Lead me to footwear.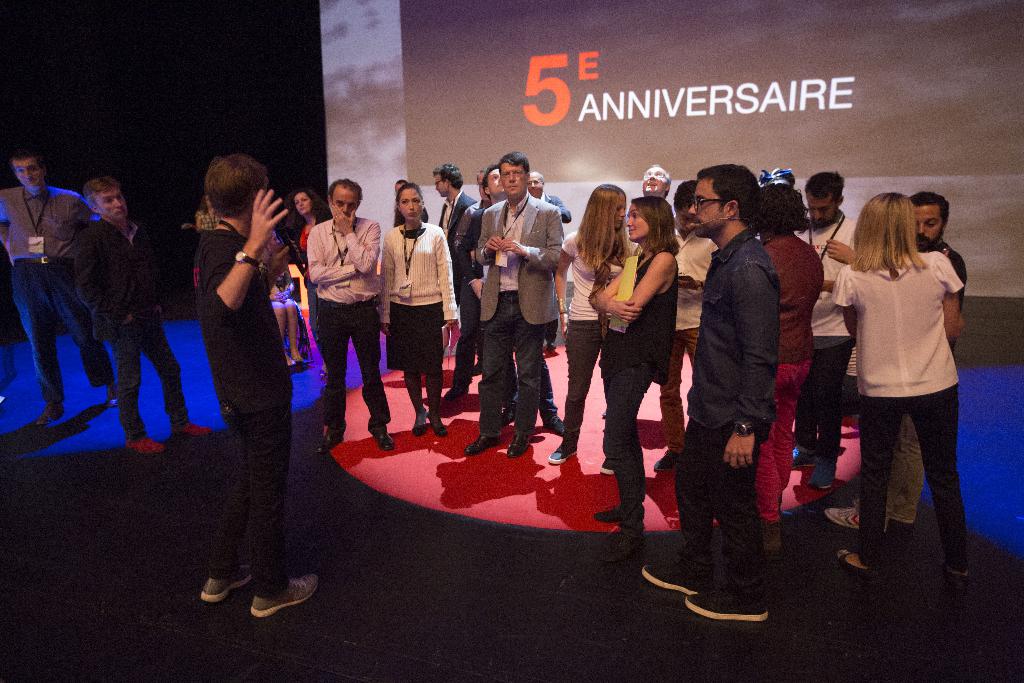
Lead to <region>38, 403, 65, 425</region>.
